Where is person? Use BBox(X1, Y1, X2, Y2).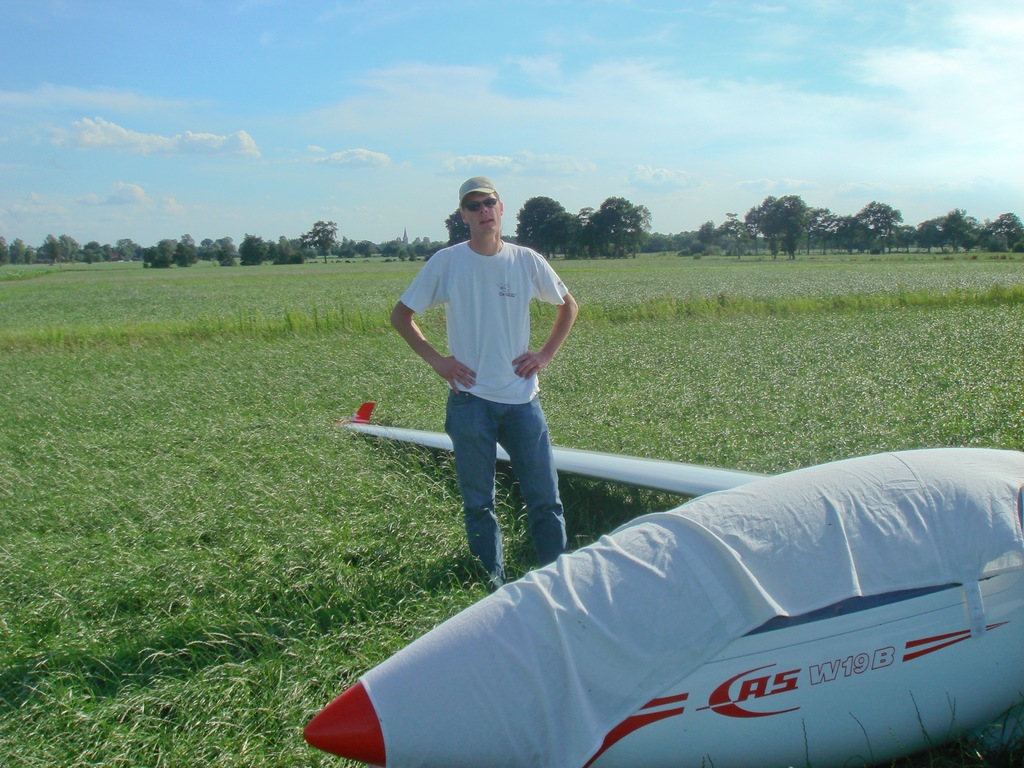
BBox(385, 170, 580, 591).
